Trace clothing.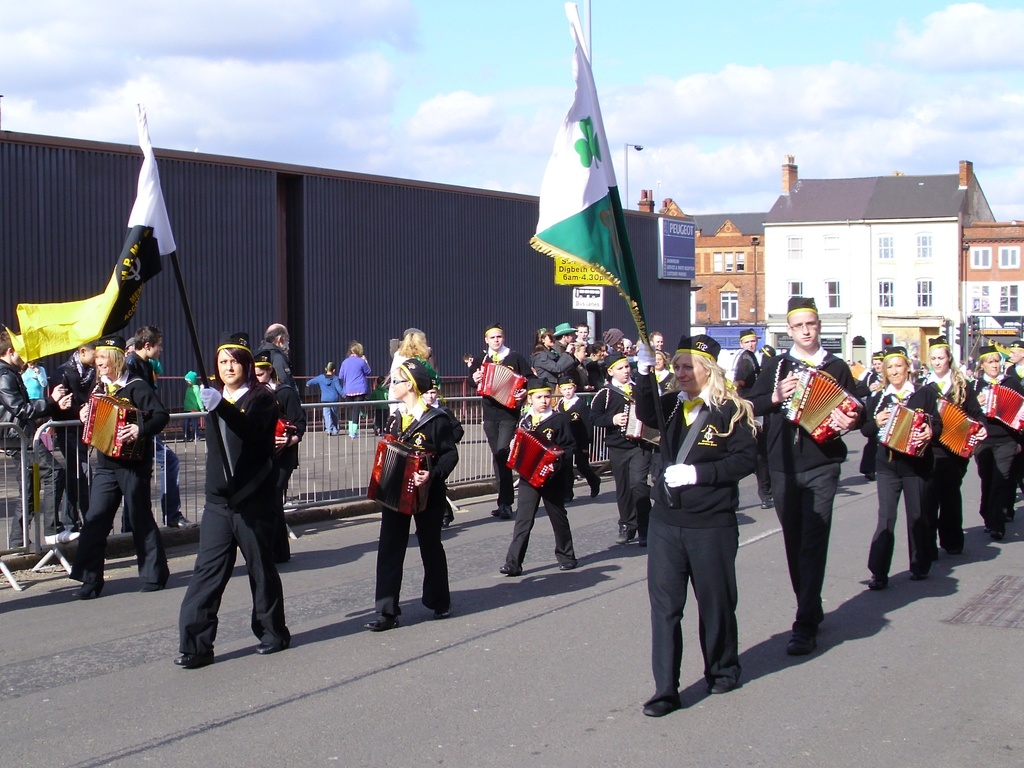
Traced to (968, 376, 1023, 543).
